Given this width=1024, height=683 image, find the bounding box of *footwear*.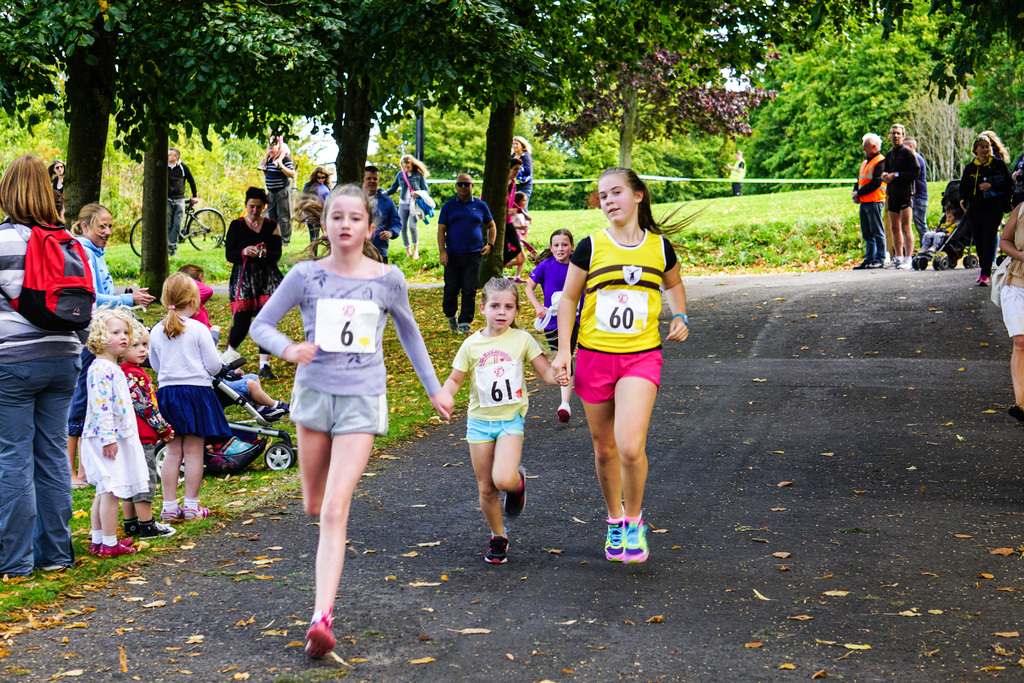
896 256 913 273.
